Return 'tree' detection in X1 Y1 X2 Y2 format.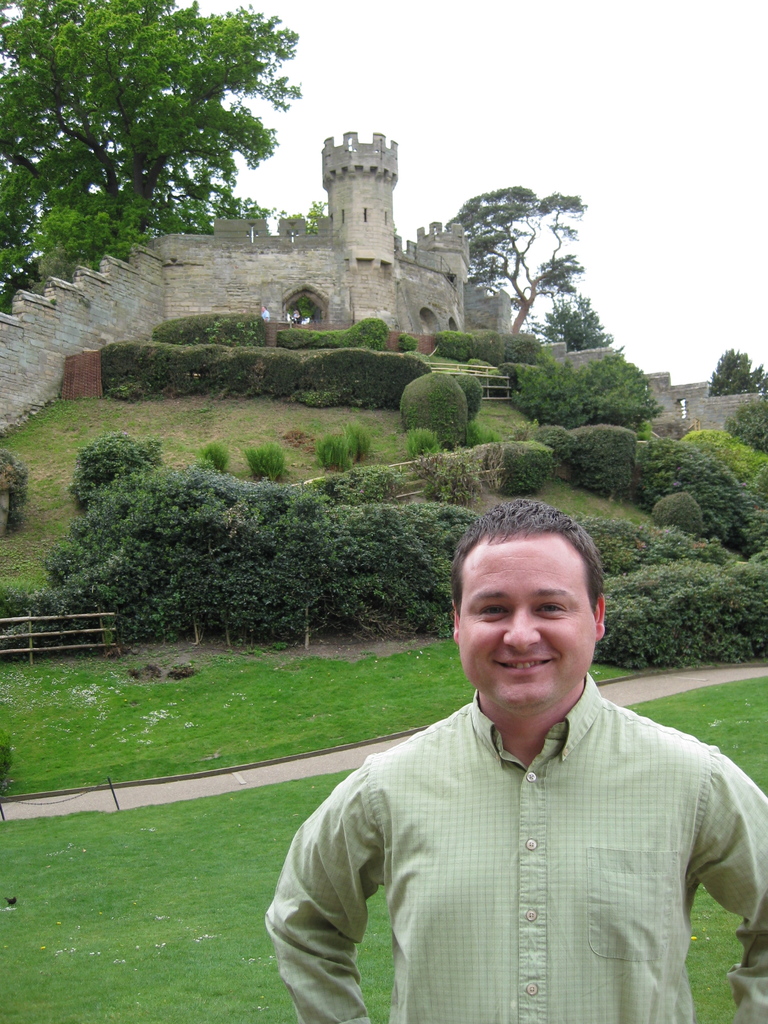
445 185 589 333.
